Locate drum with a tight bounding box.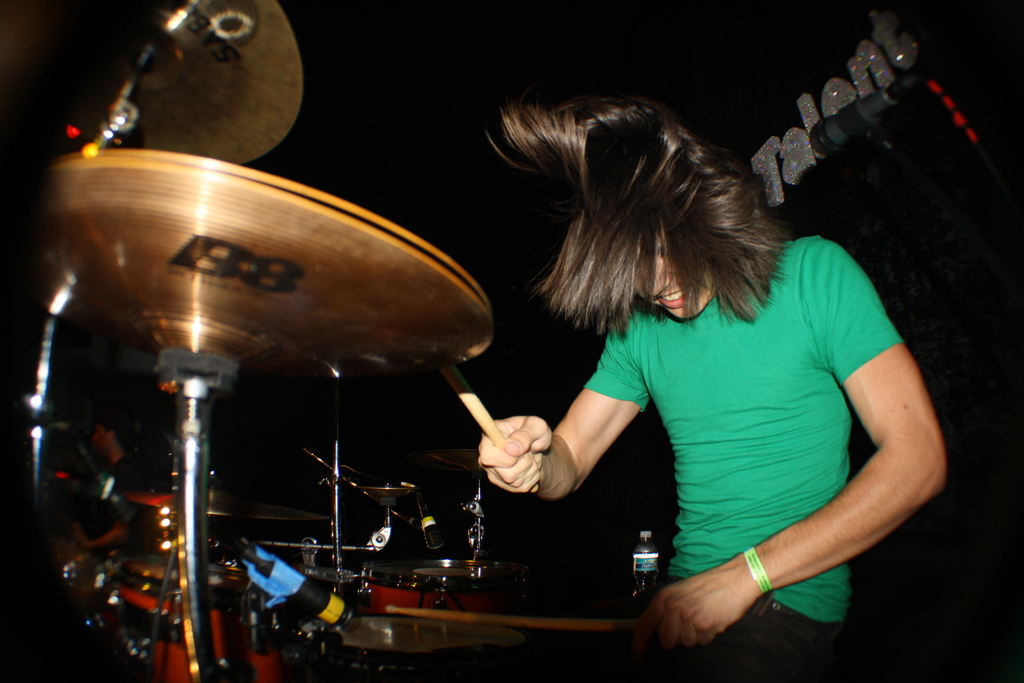
[367, 556, 525, 610].
